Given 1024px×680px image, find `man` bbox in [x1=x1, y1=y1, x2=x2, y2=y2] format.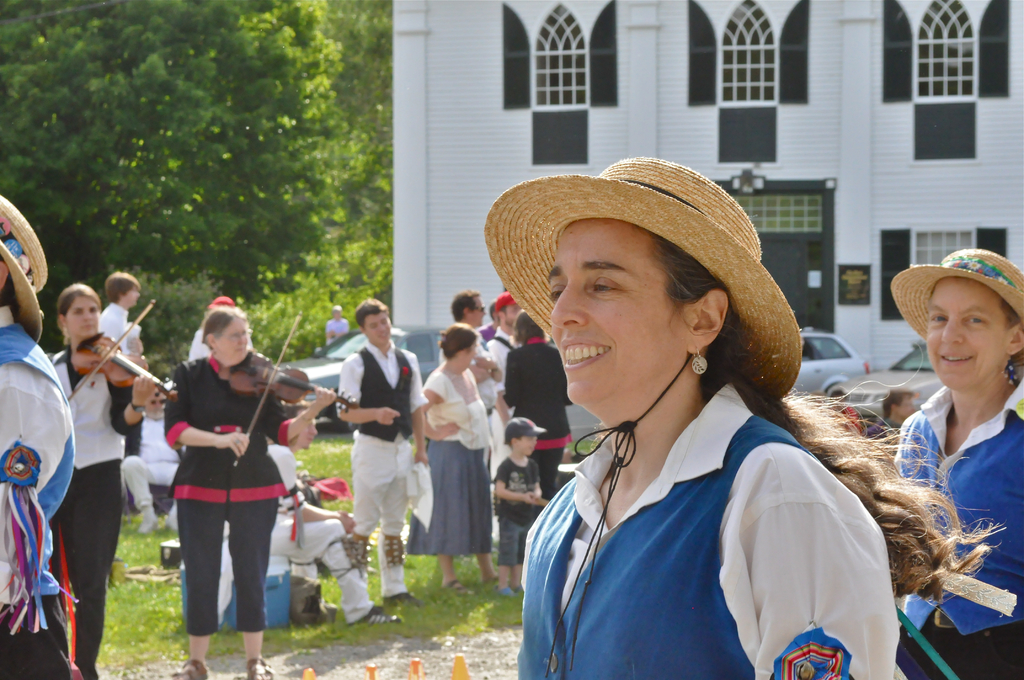
[x1=339, y1=299, x2=427, y2=608].
